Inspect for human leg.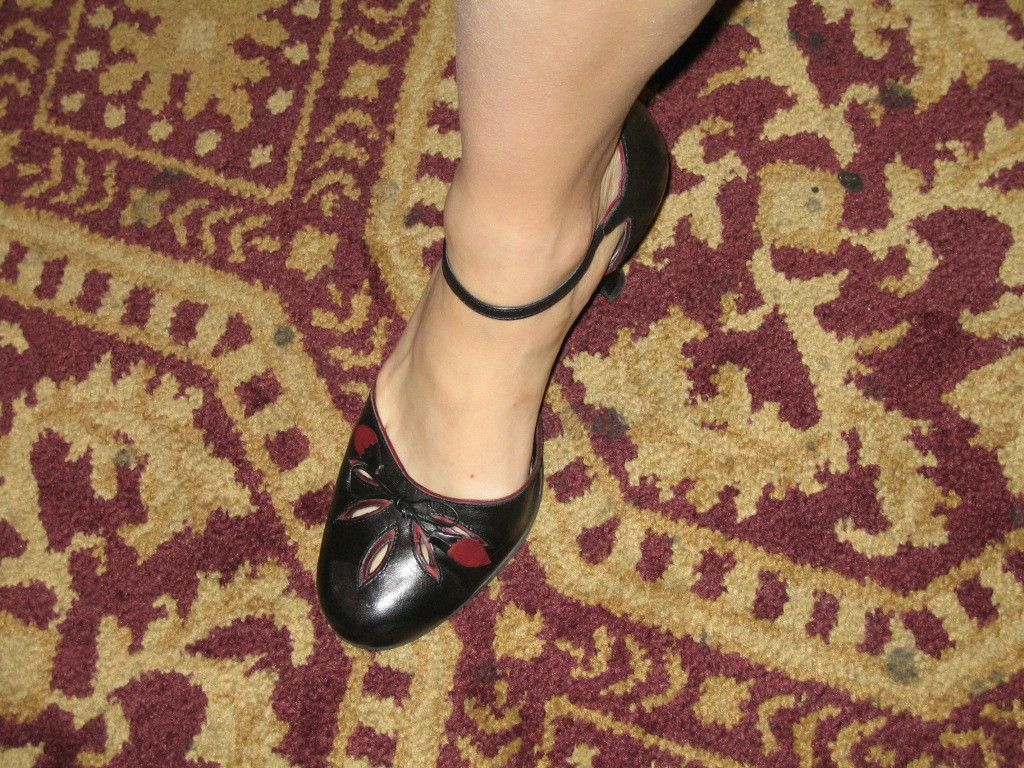
Inspection: box=[321, 0, 728, 651].
